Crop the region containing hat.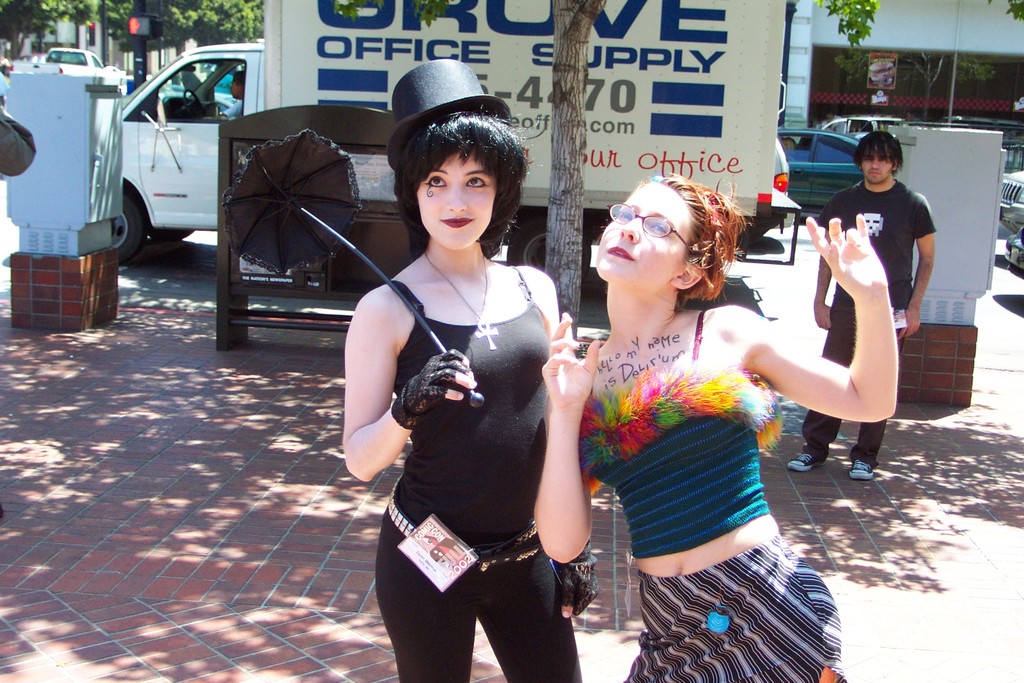
Crop region: <box>386,56,508,169</box>.
